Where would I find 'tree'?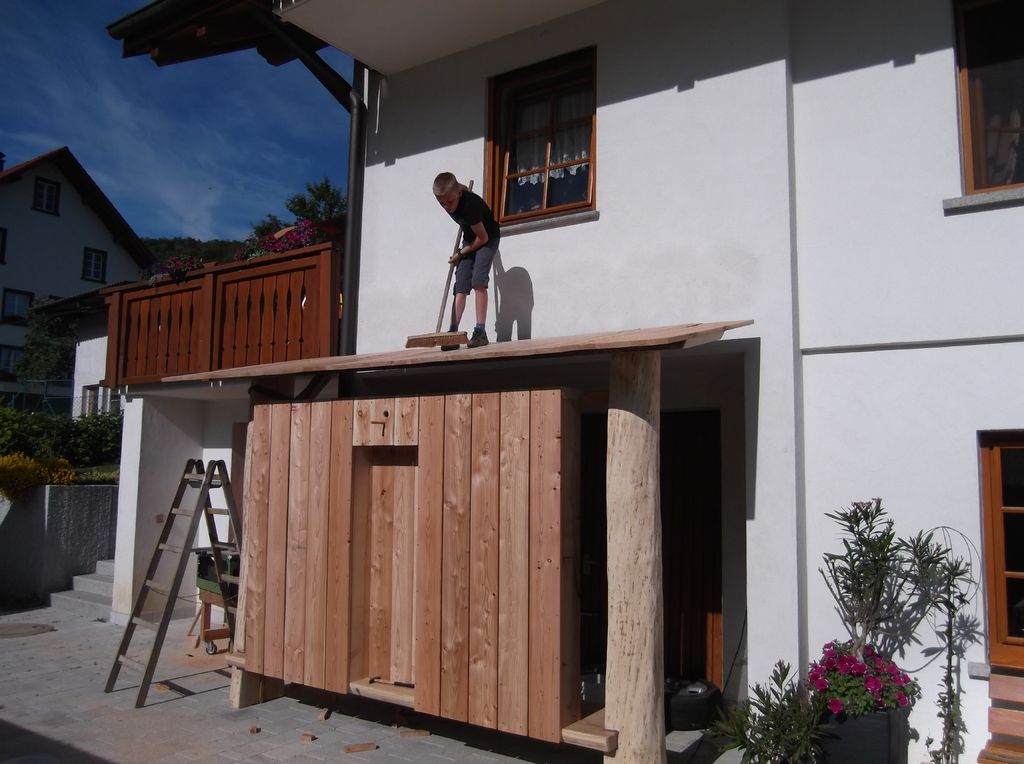
At BBox(249, 174, 352, 239).
